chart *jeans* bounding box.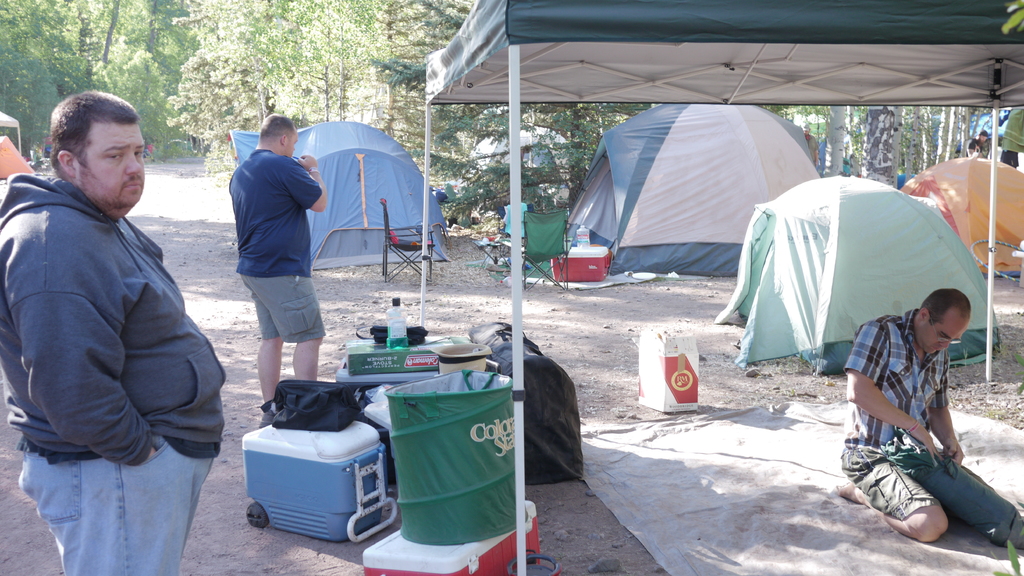
Charted: <bbox>31, 422, 211, 575</bbox>.
